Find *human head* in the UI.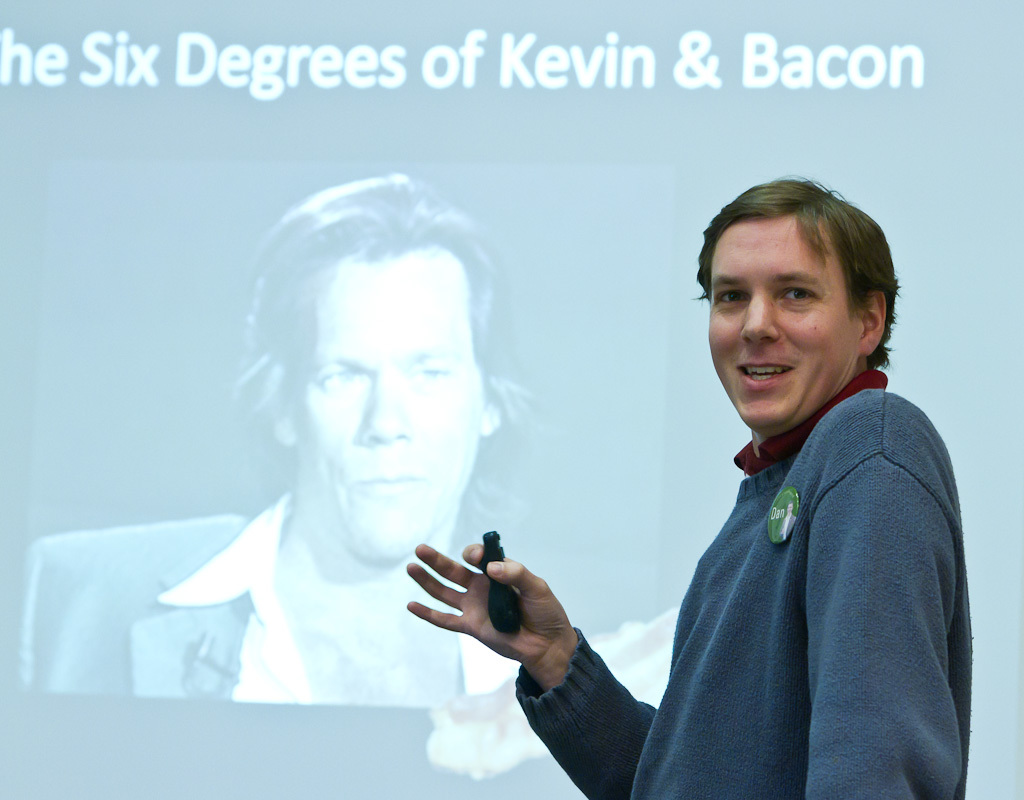
UI element at BBox(701, 176, 901, 427).
